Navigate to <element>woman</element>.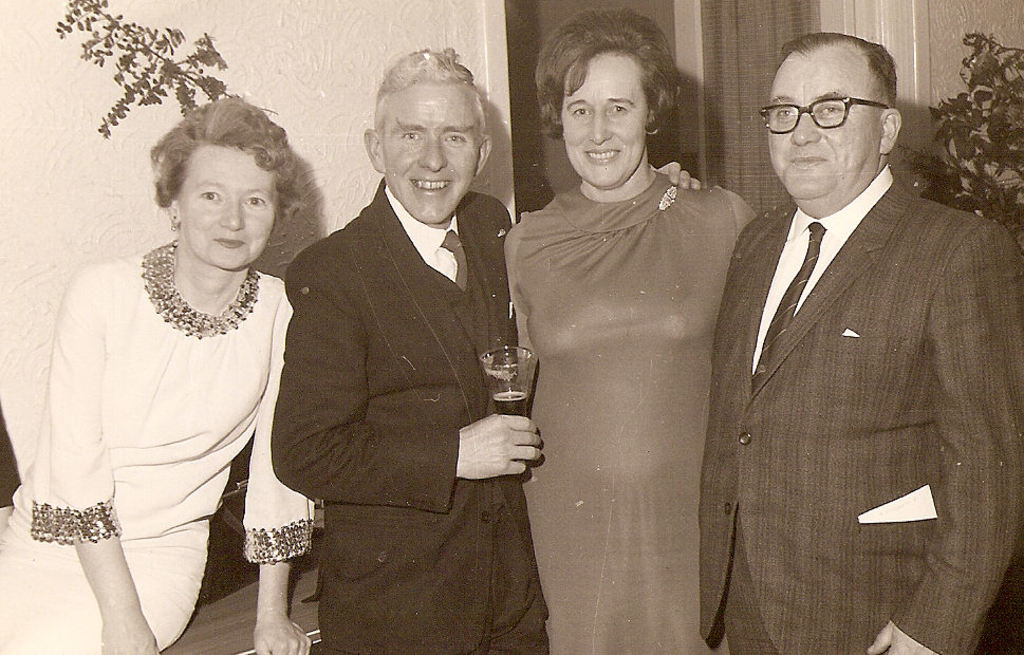
Navigation target: 0,81,317,654.
